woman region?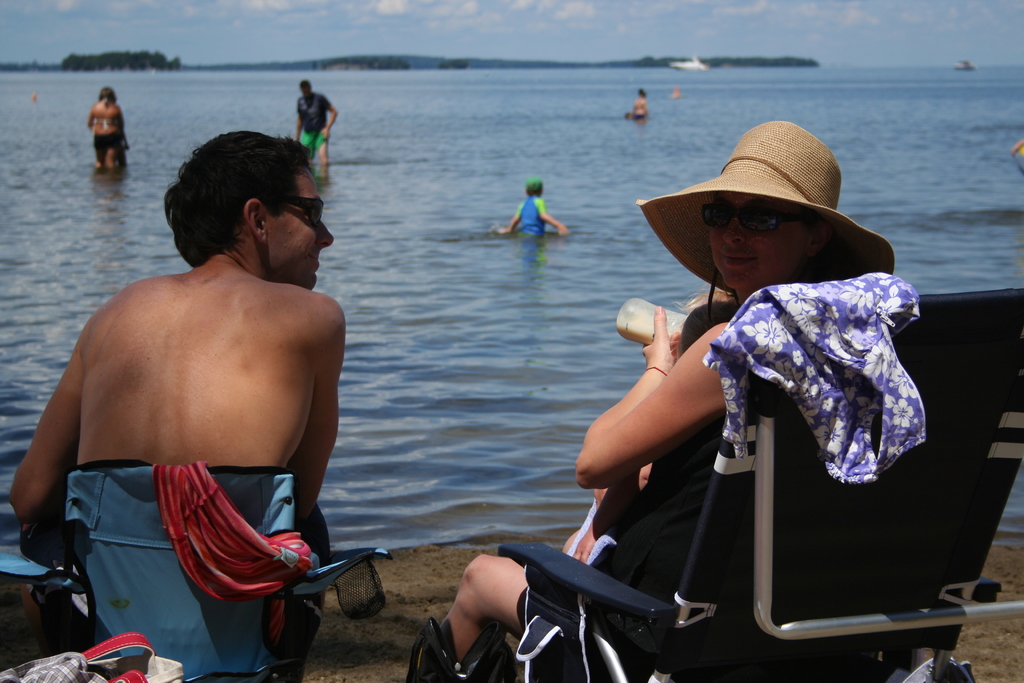
x1=451 y1=144 x2=924 y2=668
